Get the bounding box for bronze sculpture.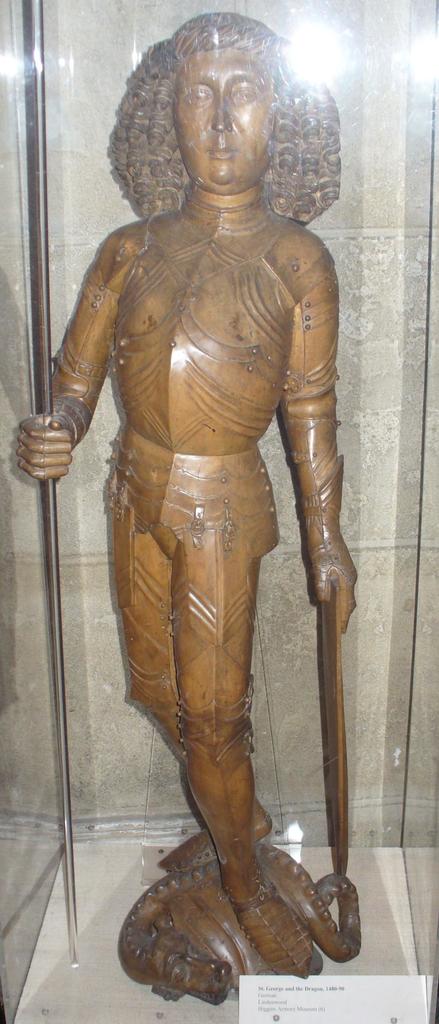
[44, 0, 358, 1023].
